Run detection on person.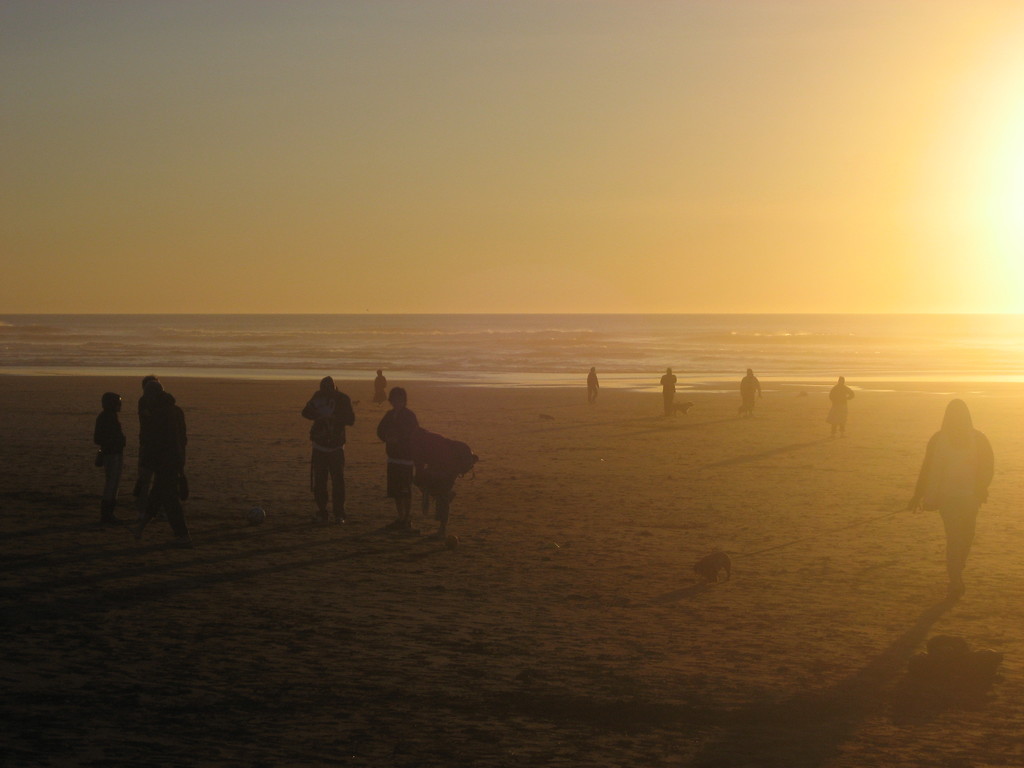
Result: crop(658, 367, 676, 421).
